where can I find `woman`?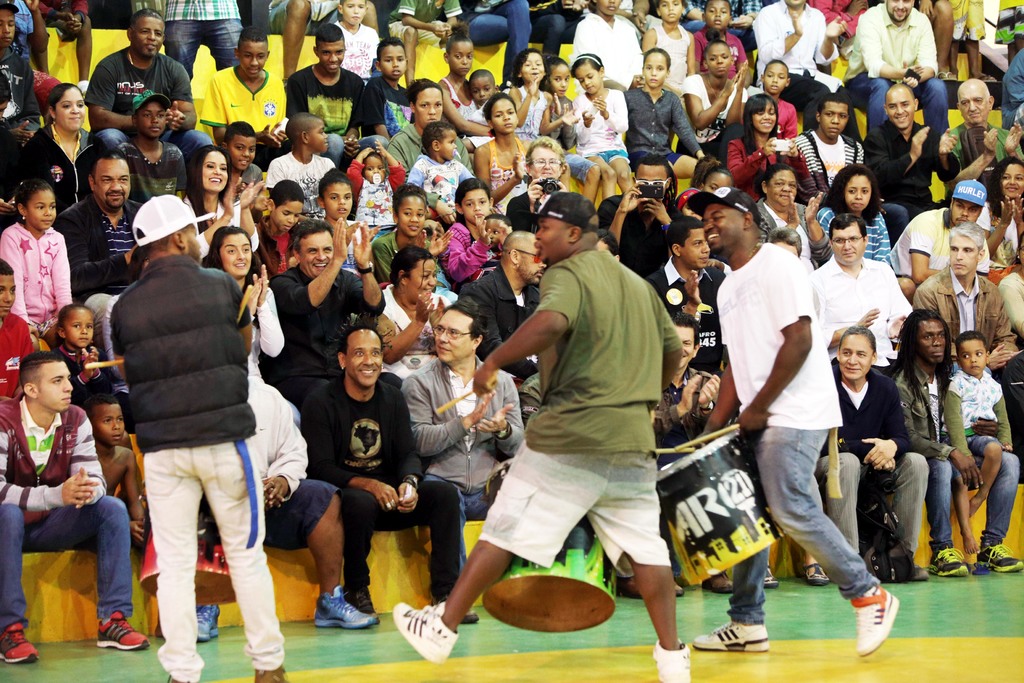
You can find it at {"left": 732, "top": 94, "right": 805, "bottom": 178}.
